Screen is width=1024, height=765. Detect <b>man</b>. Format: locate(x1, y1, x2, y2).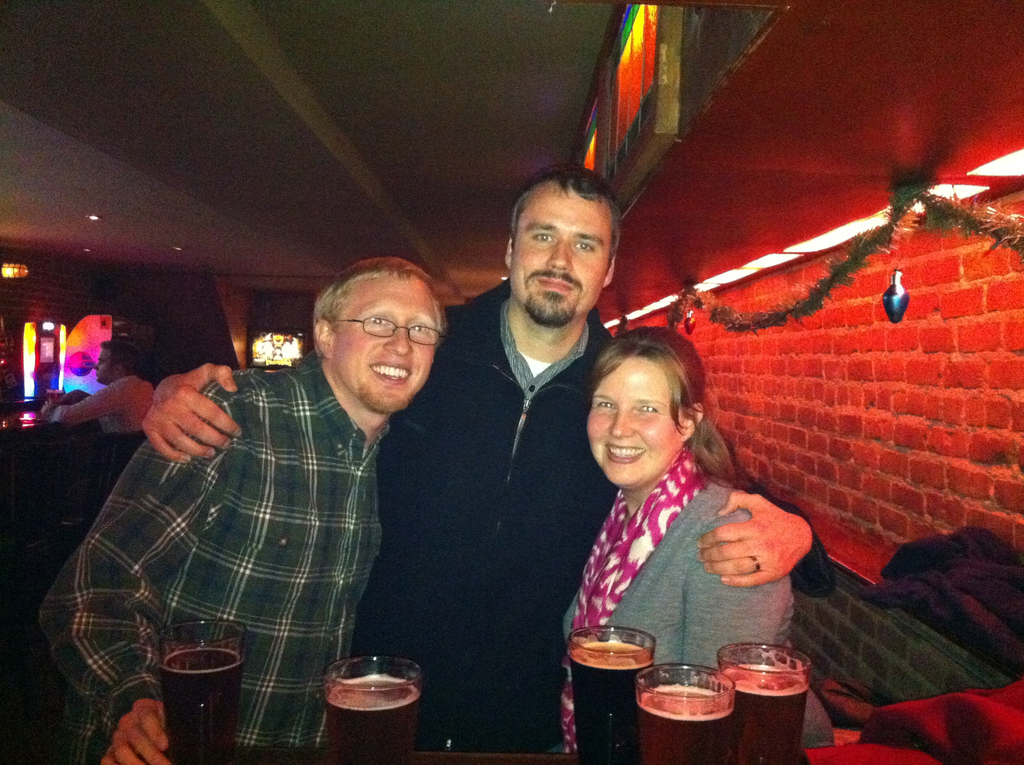
locate(42, 345, 161, 436).
